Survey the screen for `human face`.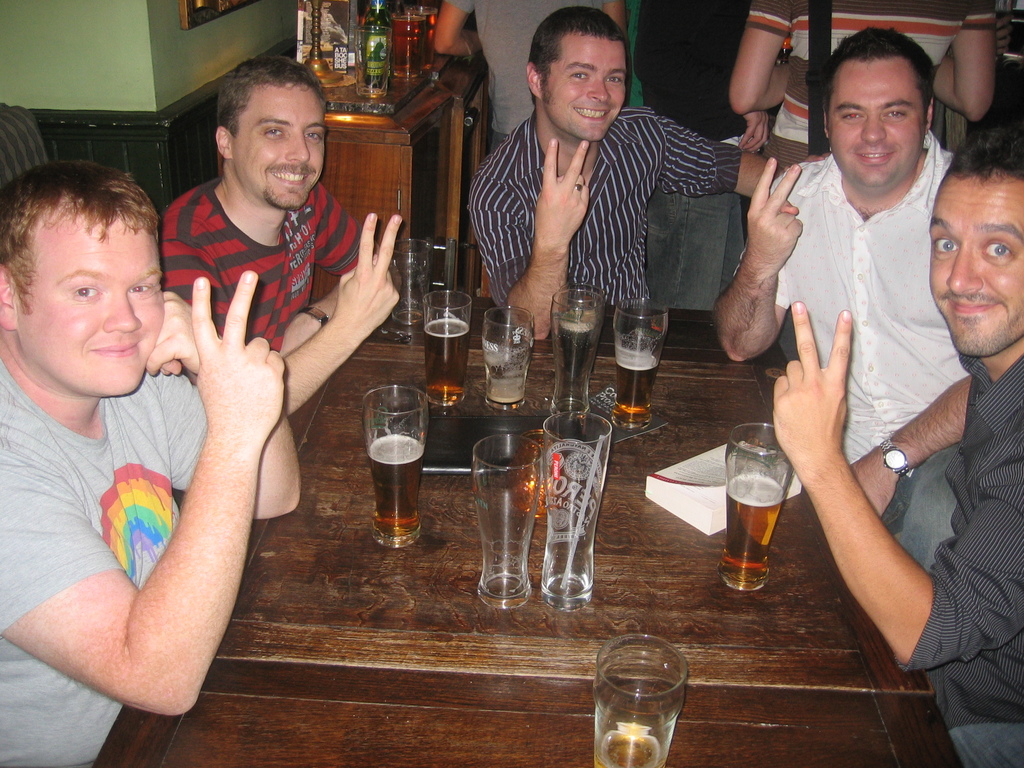
Survey found: 15 195 163 399.
